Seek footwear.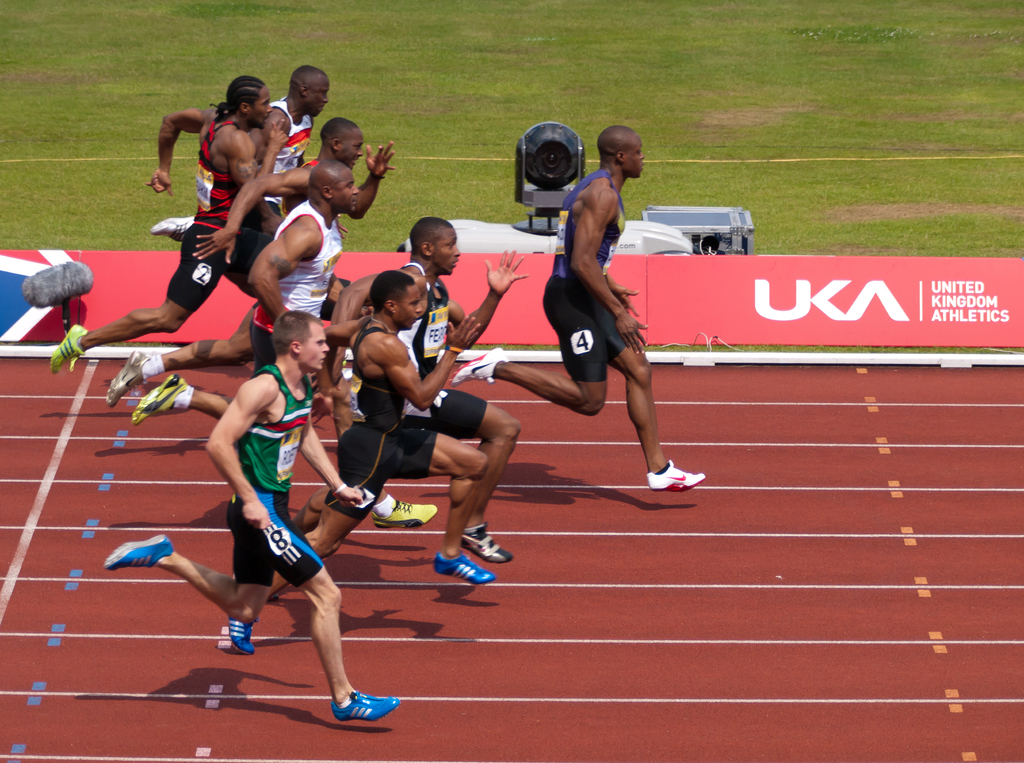
372, 501, 437, 528.
